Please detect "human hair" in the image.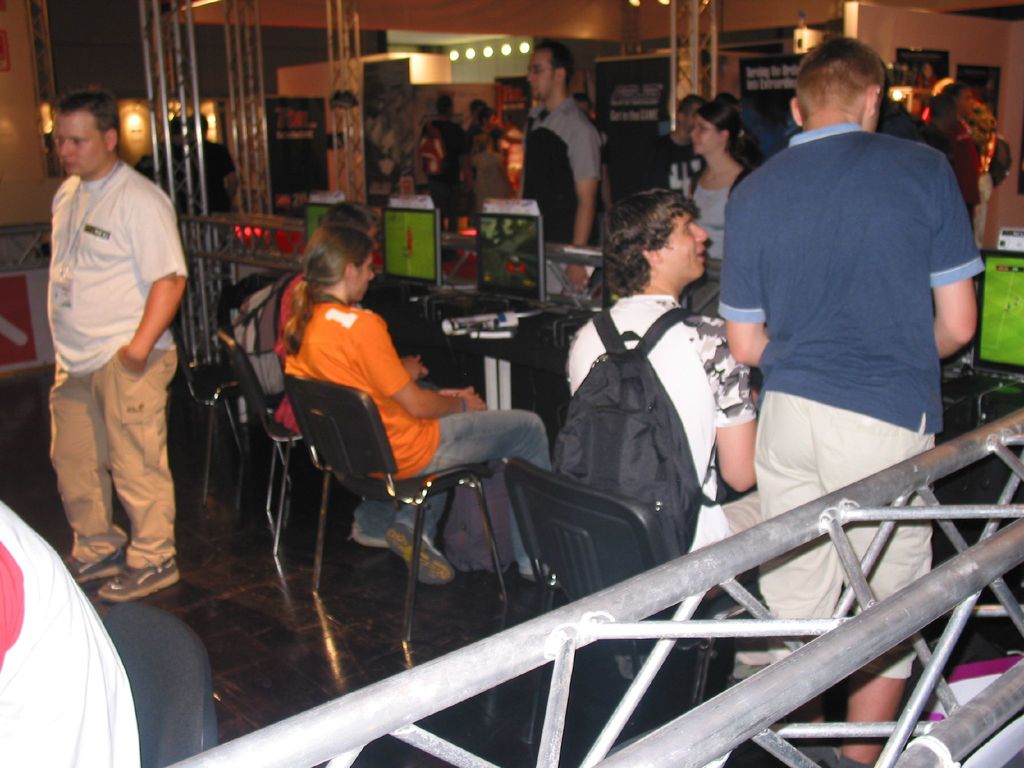
<bbox>700, 100, 769, 168</bbox>.
